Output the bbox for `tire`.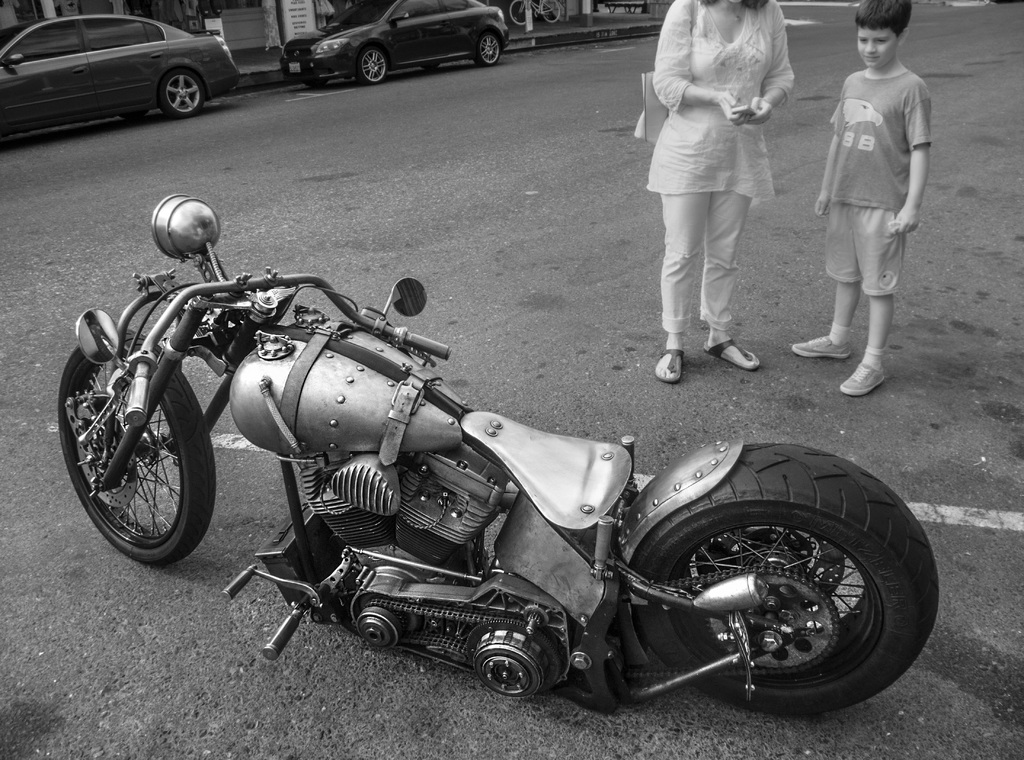
l=357, t=44, r=388, b=84.
